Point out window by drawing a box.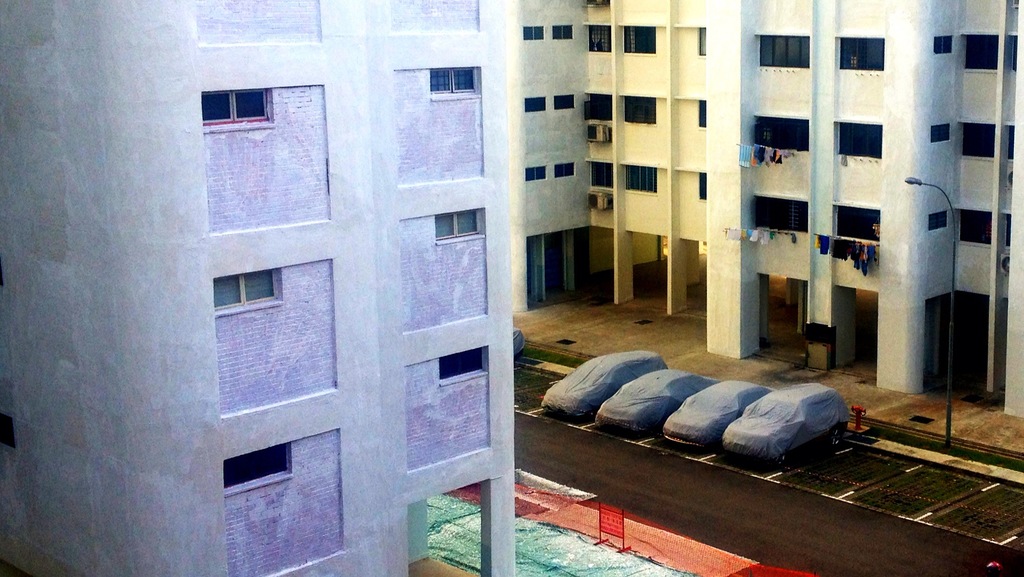
Rect(433, 209, 485, 251).
